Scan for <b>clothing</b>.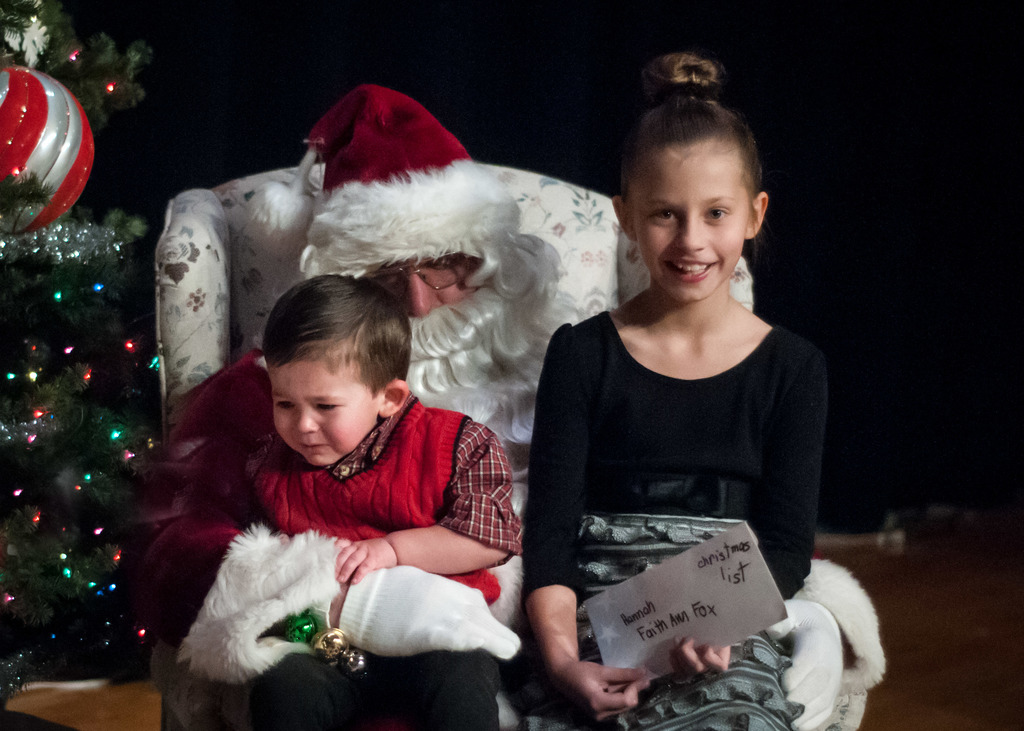
Scan result: region(121, 348, 886, 730).
